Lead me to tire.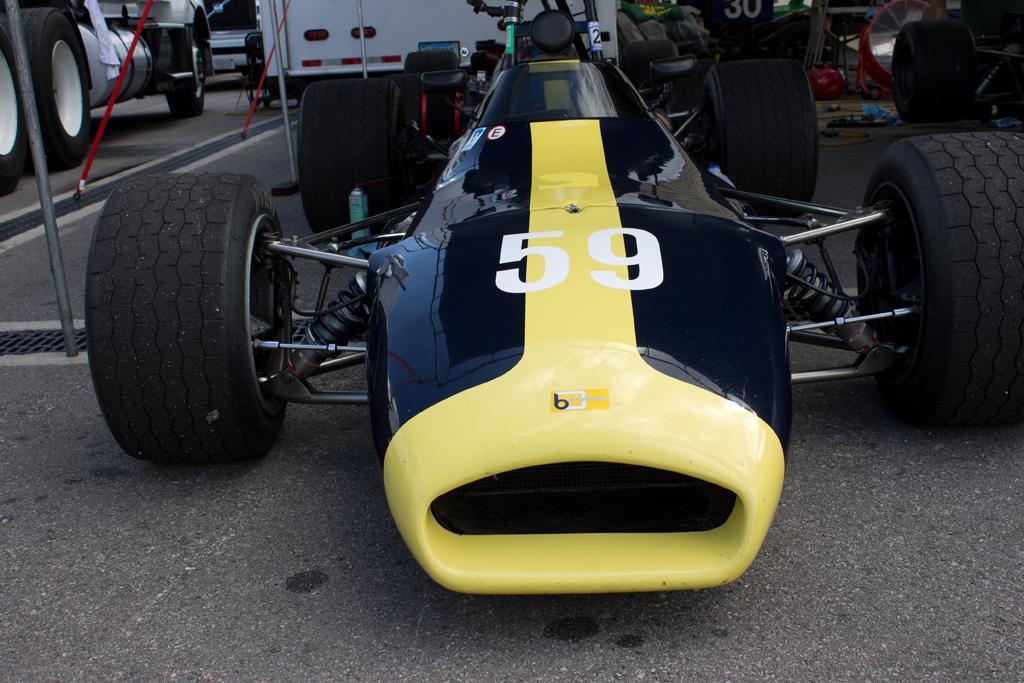
Lead to select_region(0, 0, 91, 170).
